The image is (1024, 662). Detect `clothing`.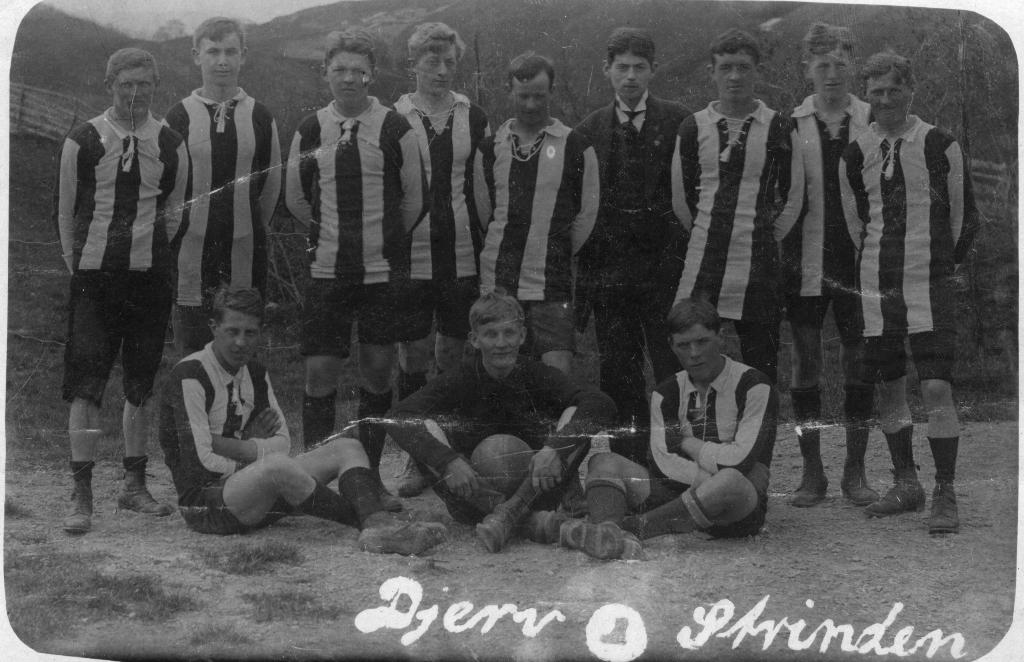
Detection: <region>847, 382, 871, 464</region>.
